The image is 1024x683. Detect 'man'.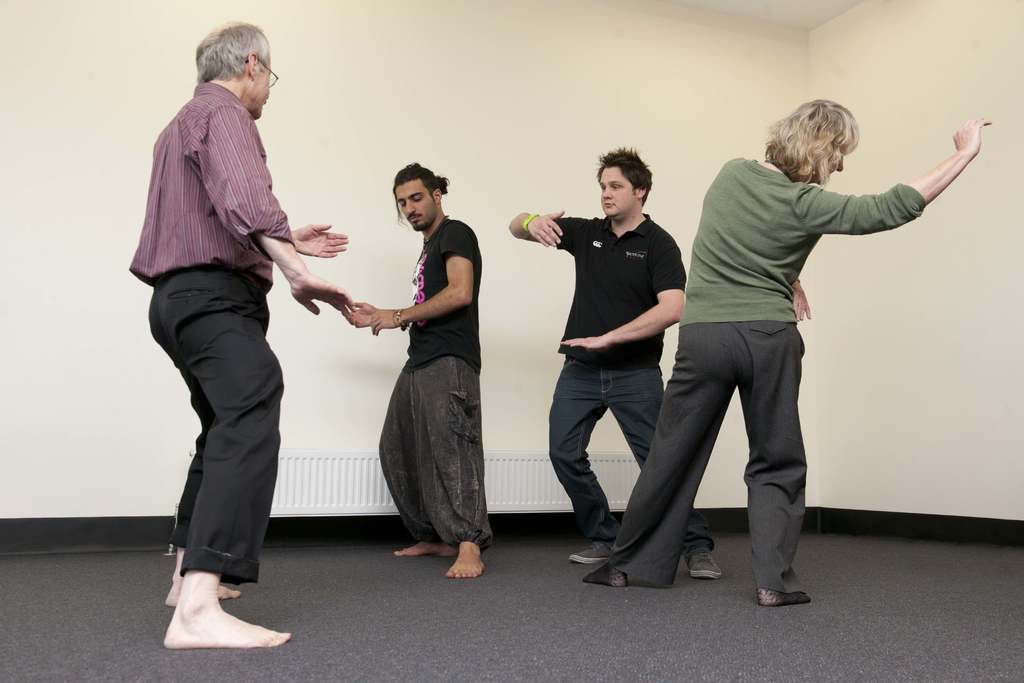
Detection: {"left": 504, "top": 138, "right": 707, "bottom": 581}.
